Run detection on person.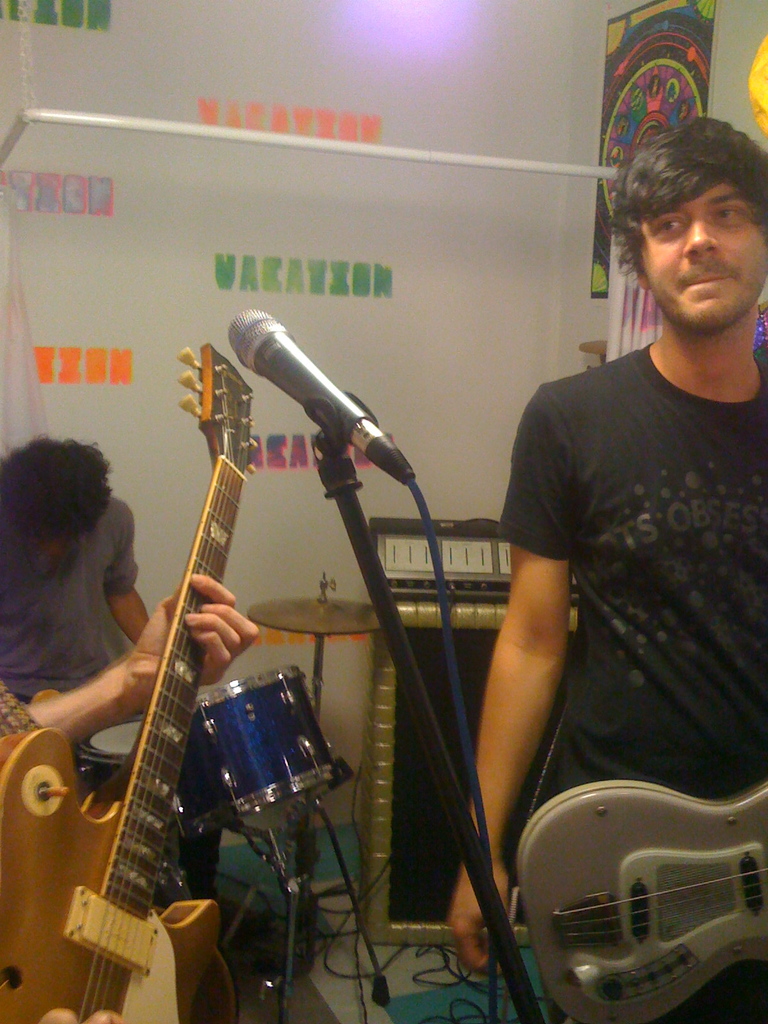
Result: [x1=451, y1=117, x2=749, y2=983].
